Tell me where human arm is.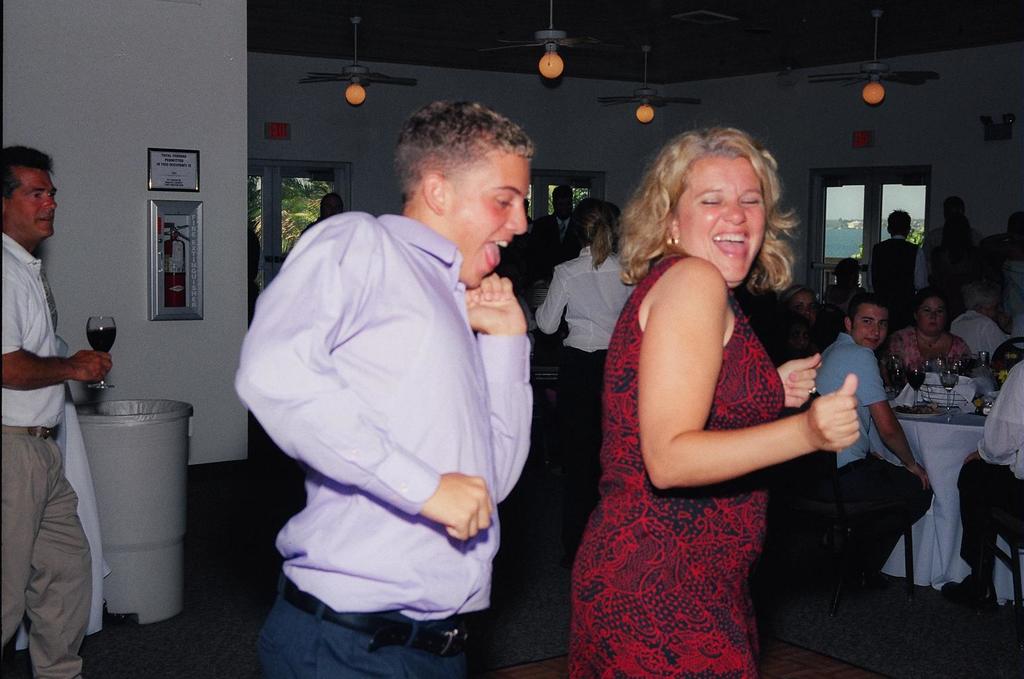
human arm is at (776,351,819,418).
